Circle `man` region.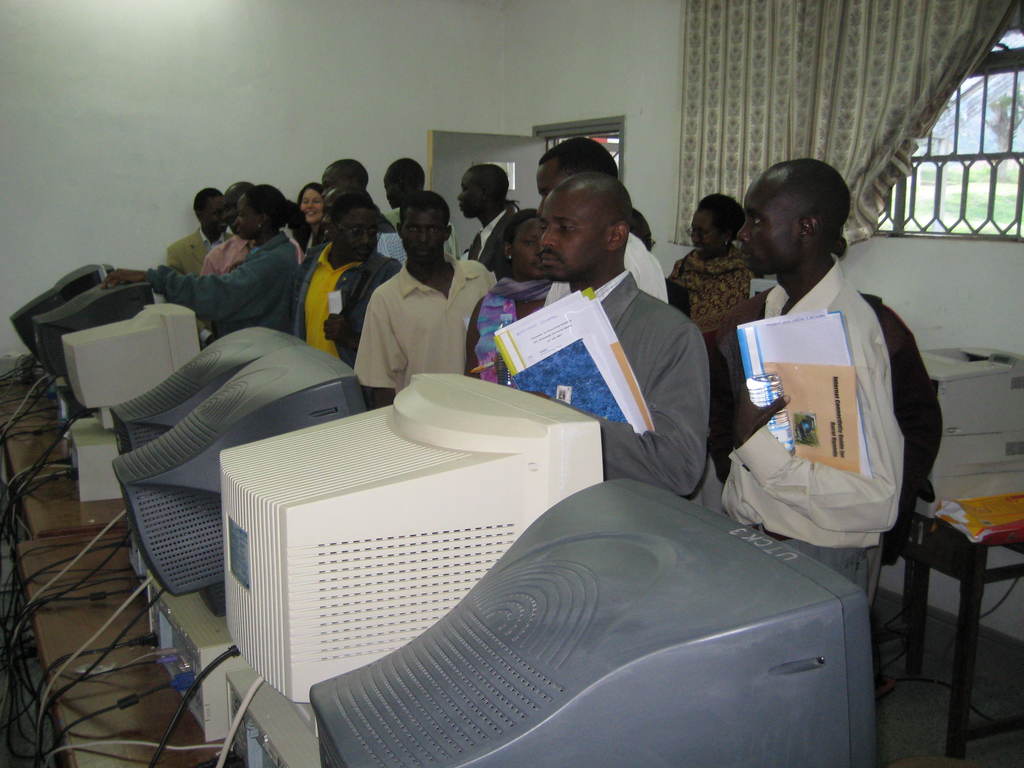
Region: [x1=536, y1=136, x2=675, y2=312].
